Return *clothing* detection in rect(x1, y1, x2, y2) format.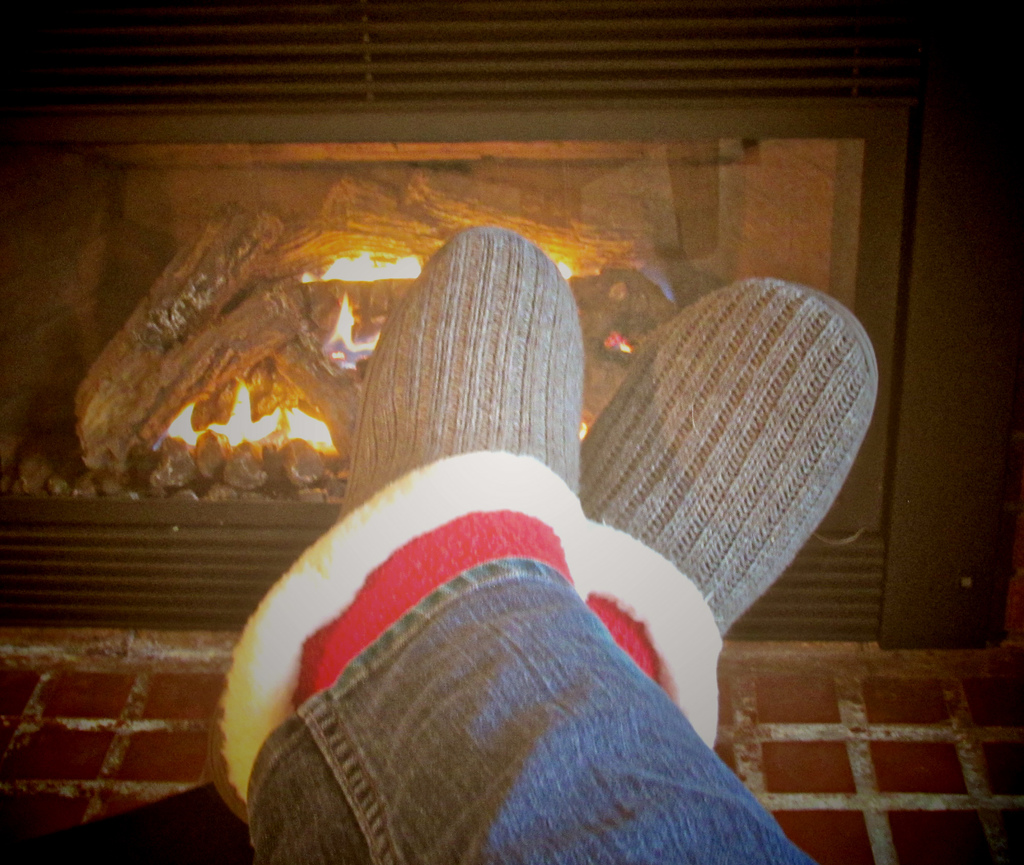
rect(247, 557, 821, 864).
